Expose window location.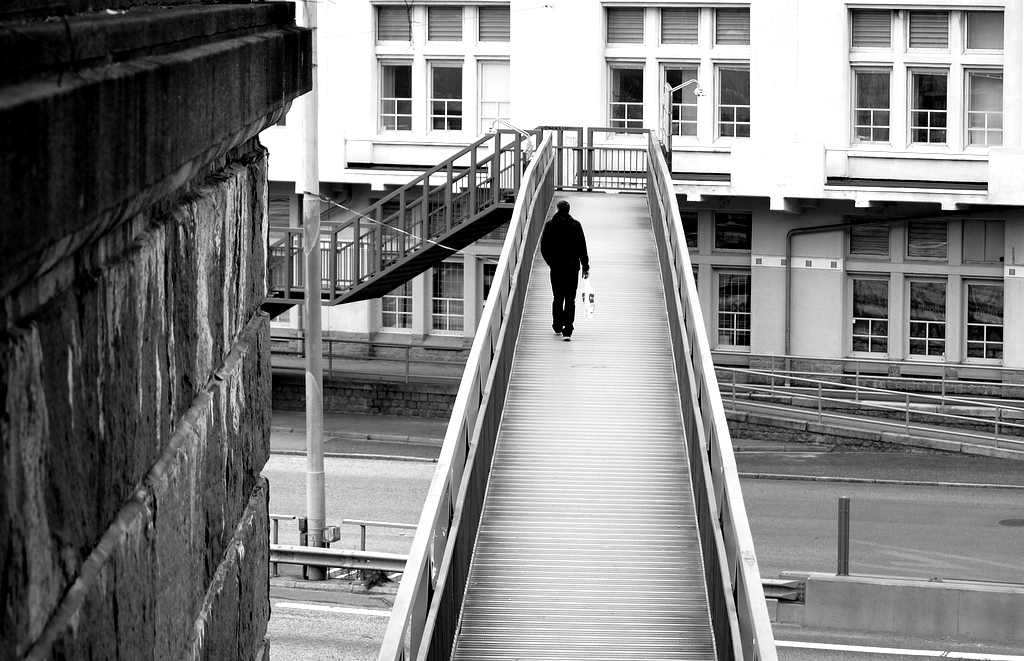
Exposed at left=843, top=209, right=892, bottom=254.
